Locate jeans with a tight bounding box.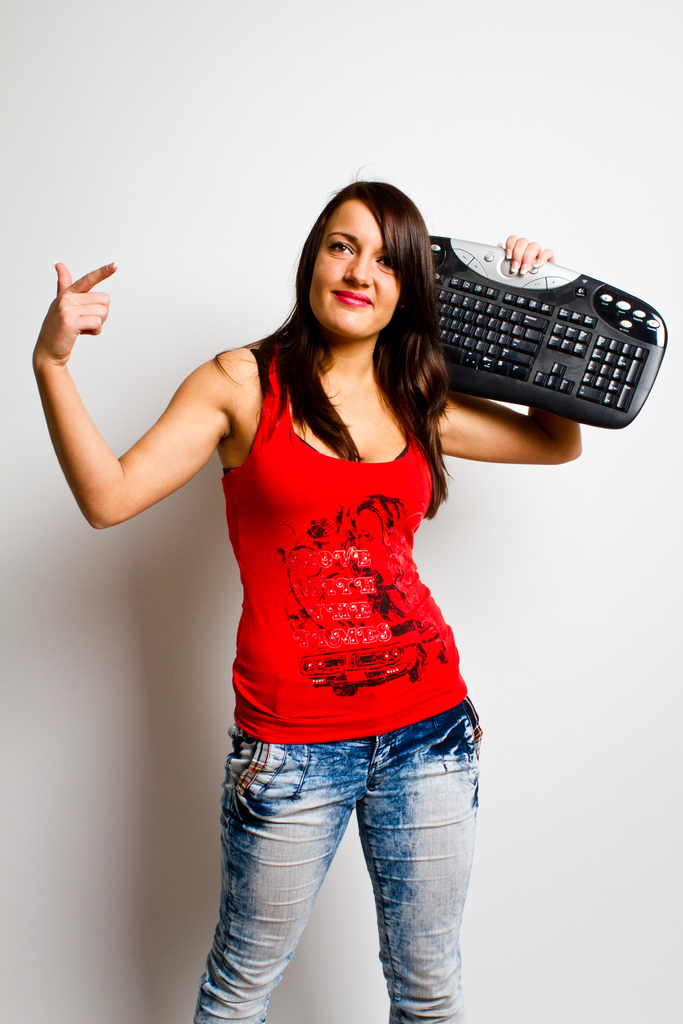
193:698:479:1023.
